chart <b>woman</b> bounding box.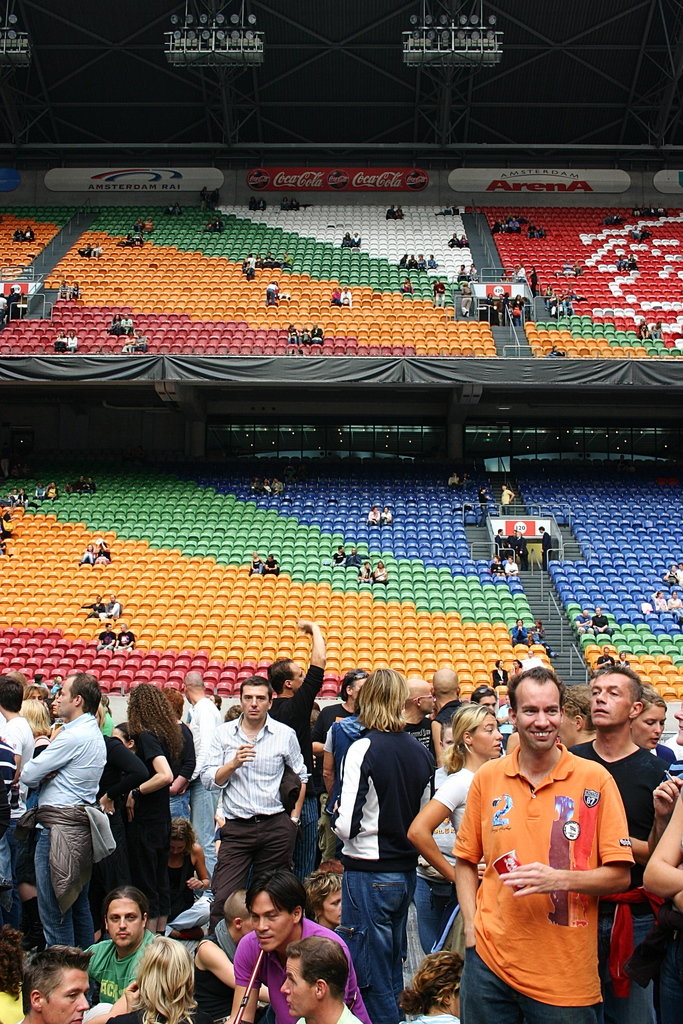
Charted: (259, 282, 279, 310).
